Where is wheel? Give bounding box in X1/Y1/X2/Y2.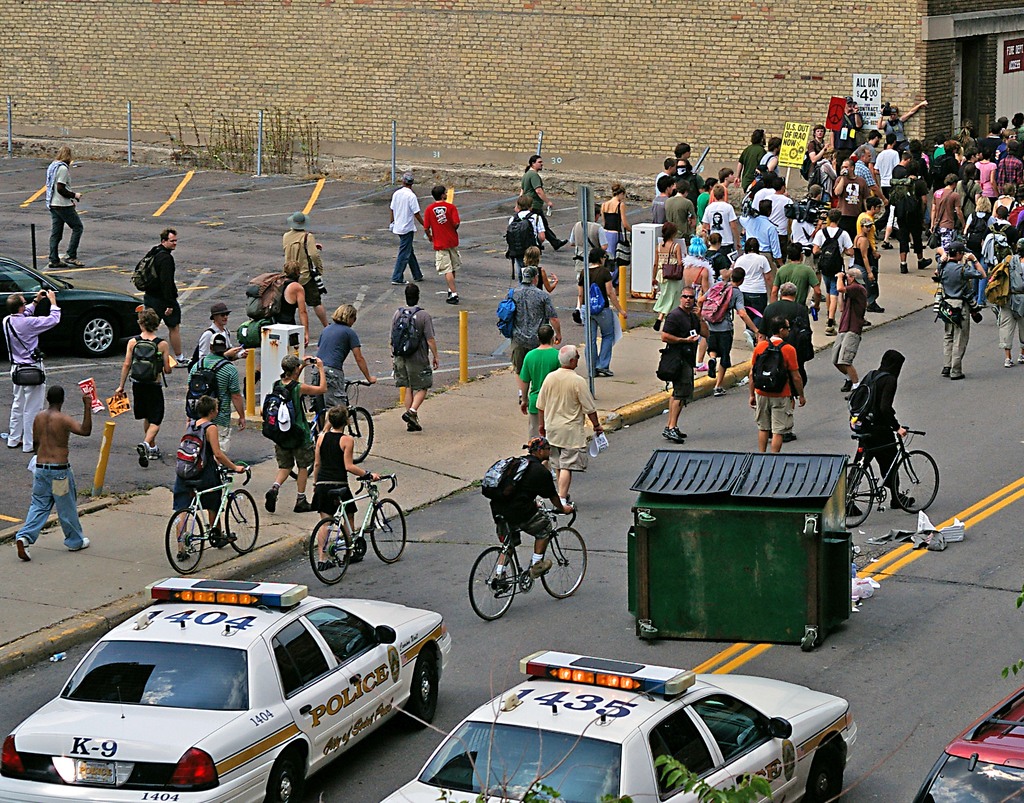
74/315/113/359.
